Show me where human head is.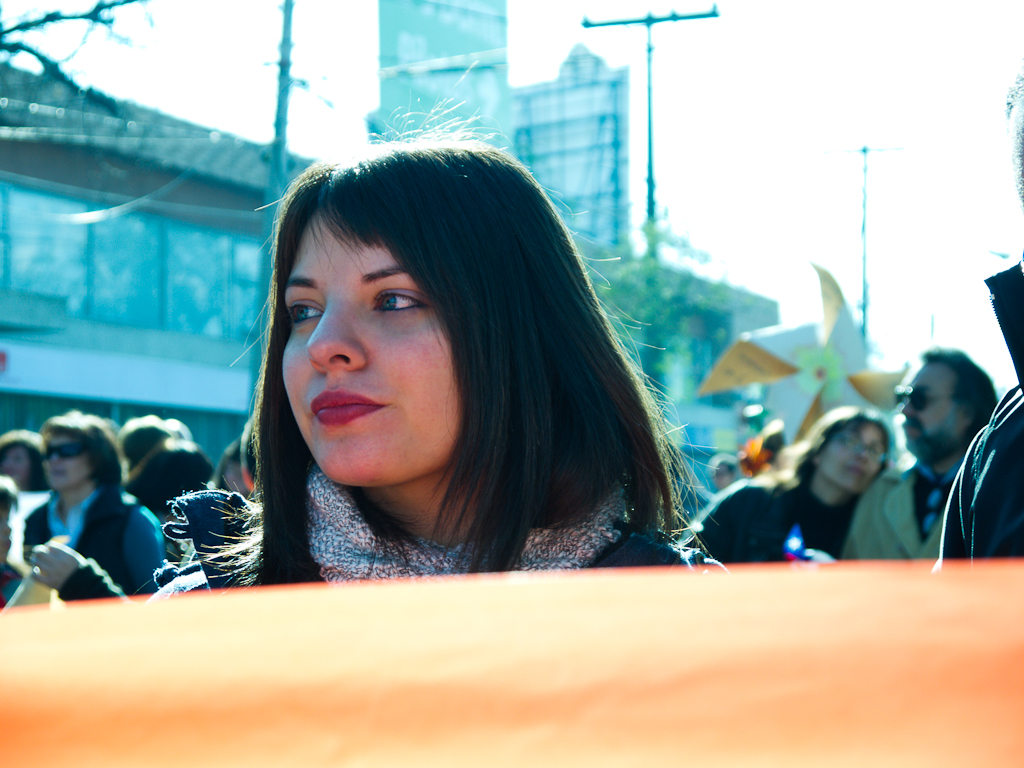
human head is at <region>0, 475, 20, 561</region>.
